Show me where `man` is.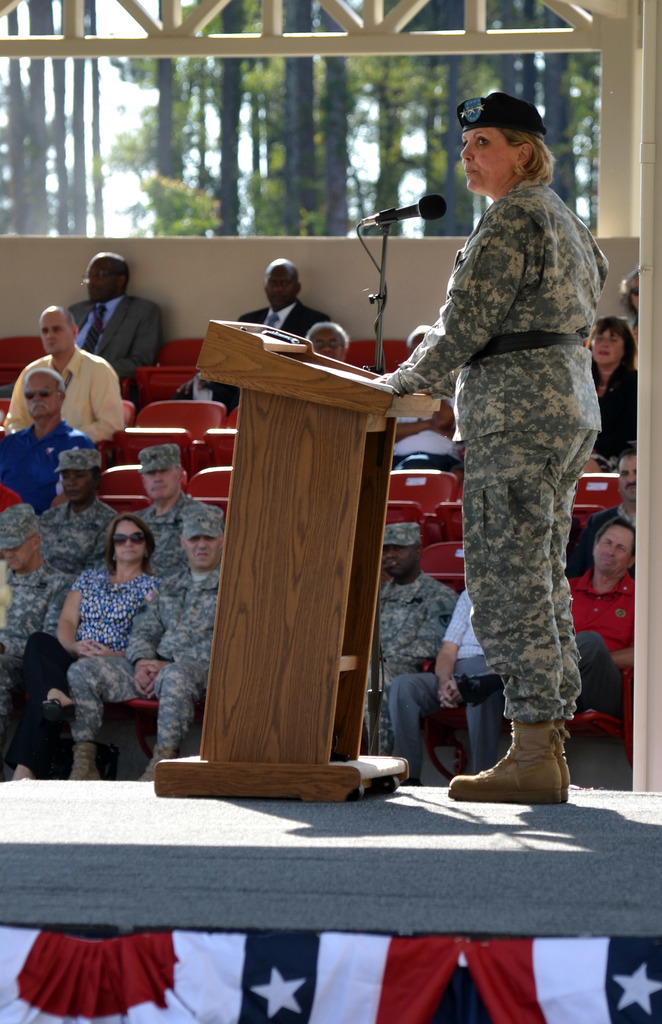
`man` is at bbox=(70, 503, 224, 780).
